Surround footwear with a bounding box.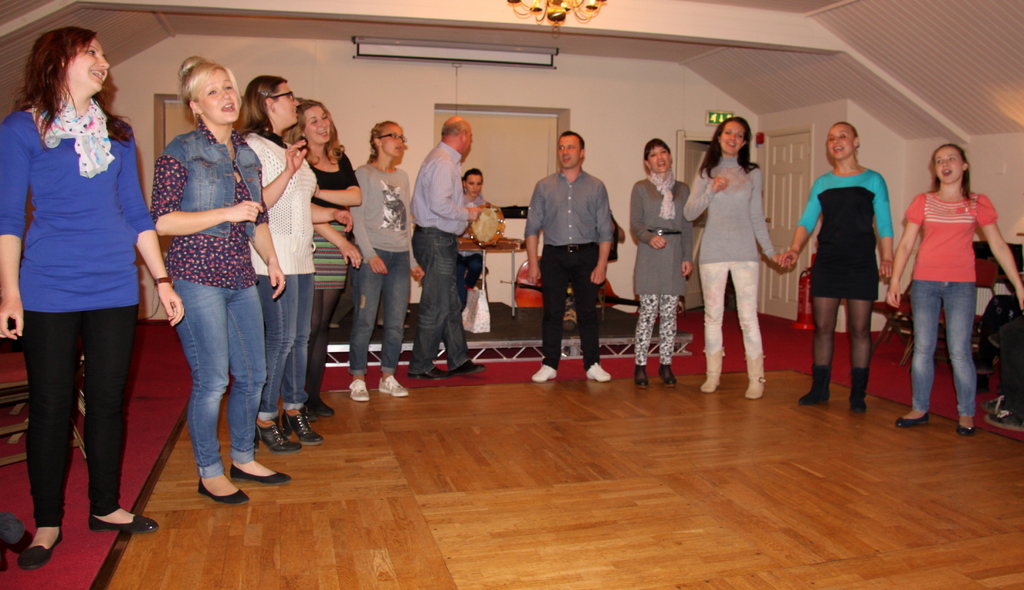
(x1=954, y1=417, x2=975, y2=435).
